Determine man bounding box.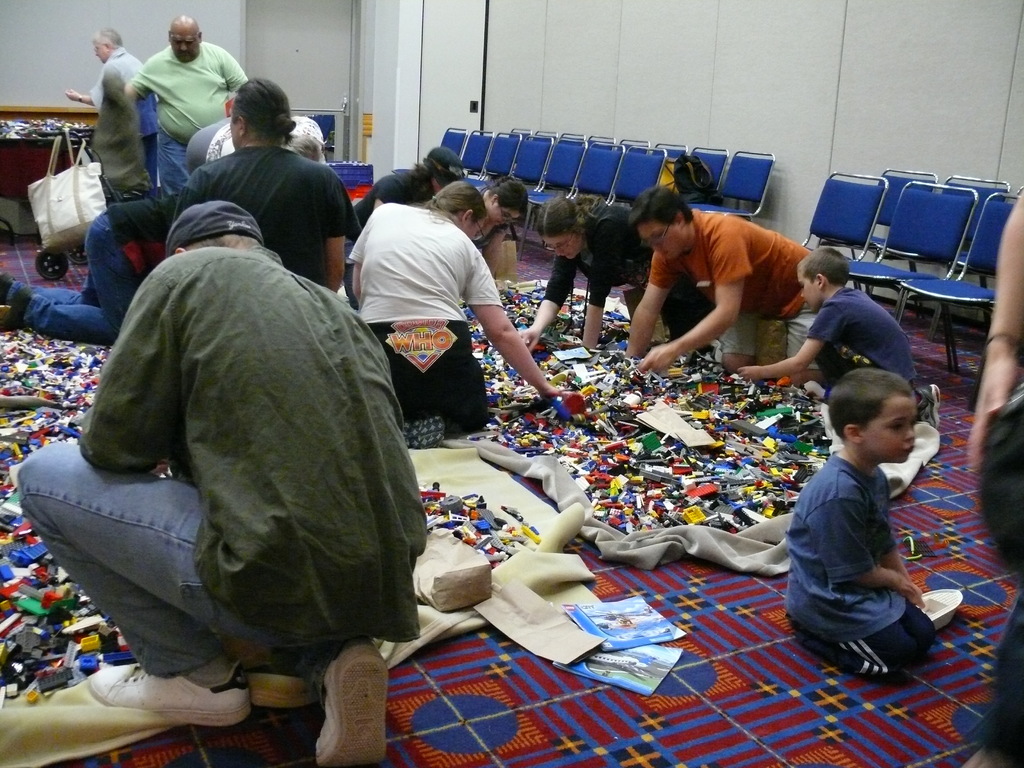
Determined: [623,188,823,376].
